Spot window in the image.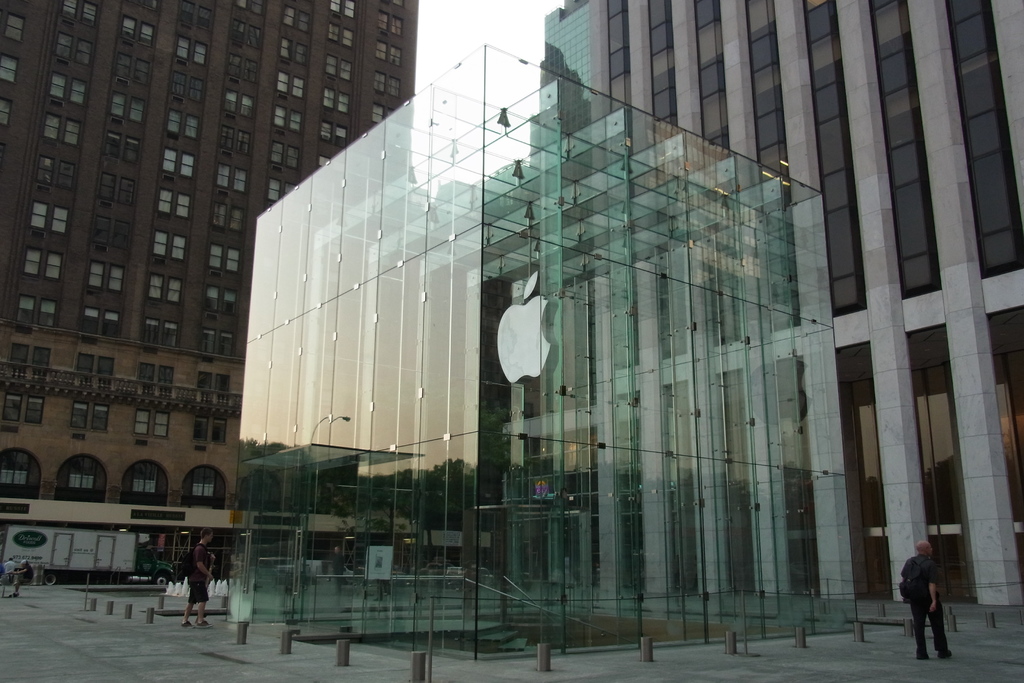
window found at Rect(234, 128, 253, 155).
